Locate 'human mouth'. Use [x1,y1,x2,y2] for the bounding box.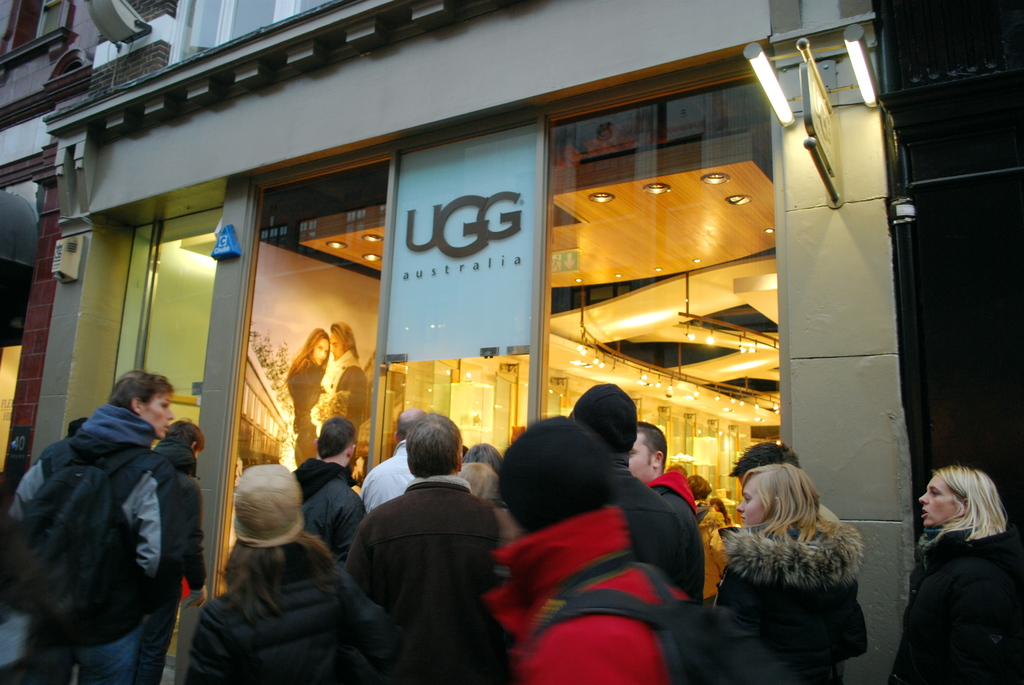
[920,503,932,519].
